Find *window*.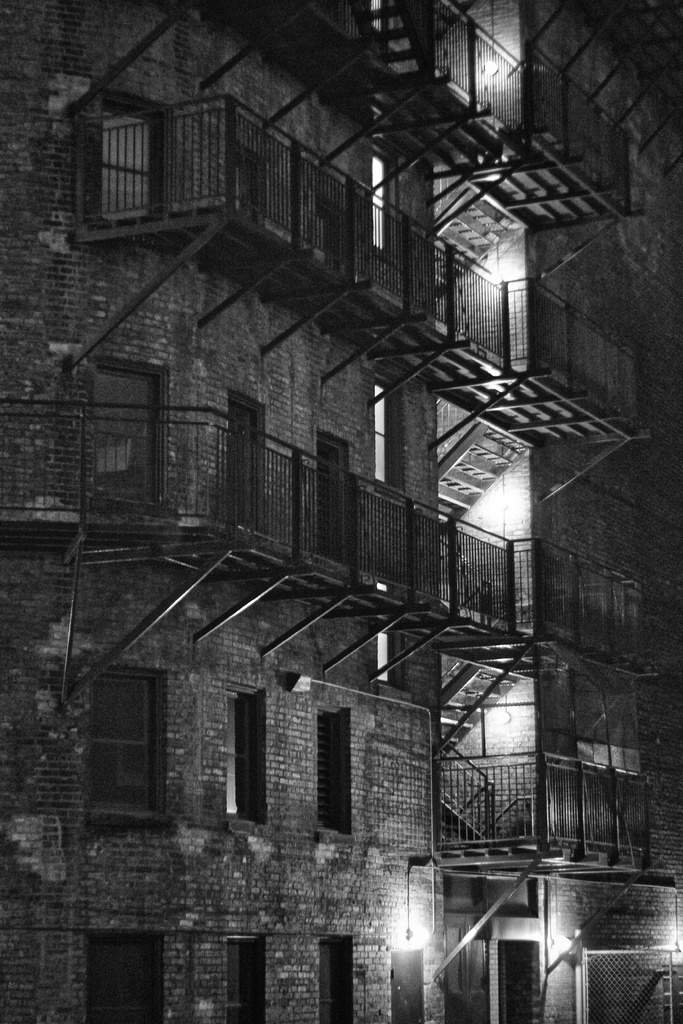
x1=313 y1=426 x2=361 y2=572.
